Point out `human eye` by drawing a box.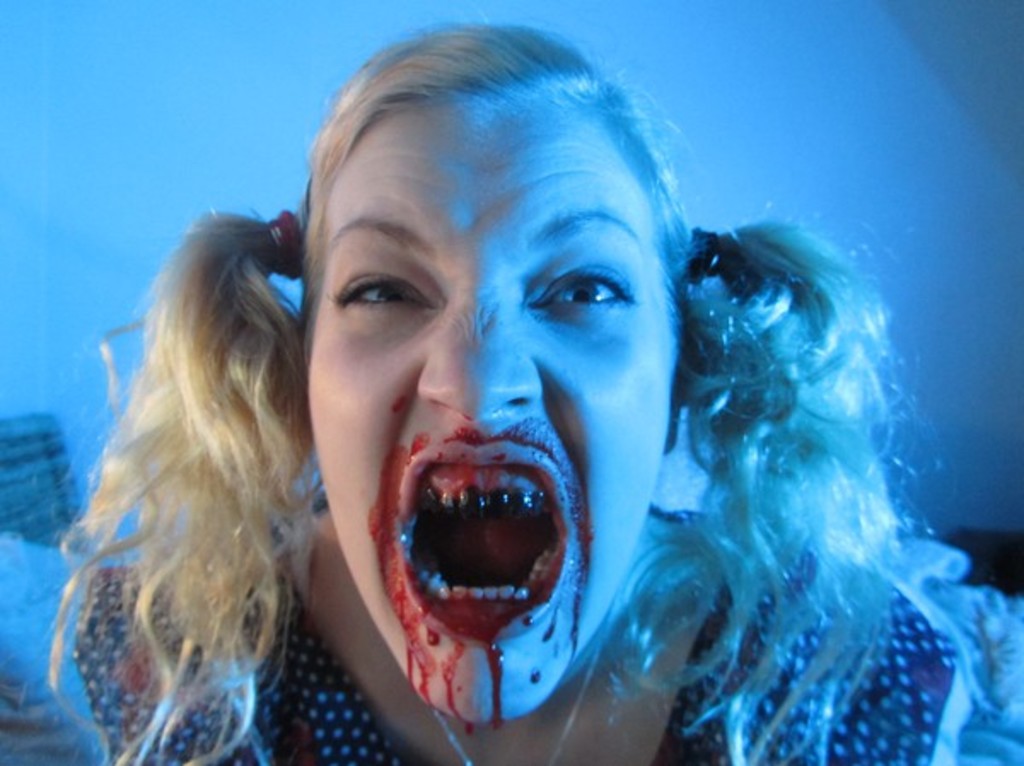
region(319, 252, 440, 329).
